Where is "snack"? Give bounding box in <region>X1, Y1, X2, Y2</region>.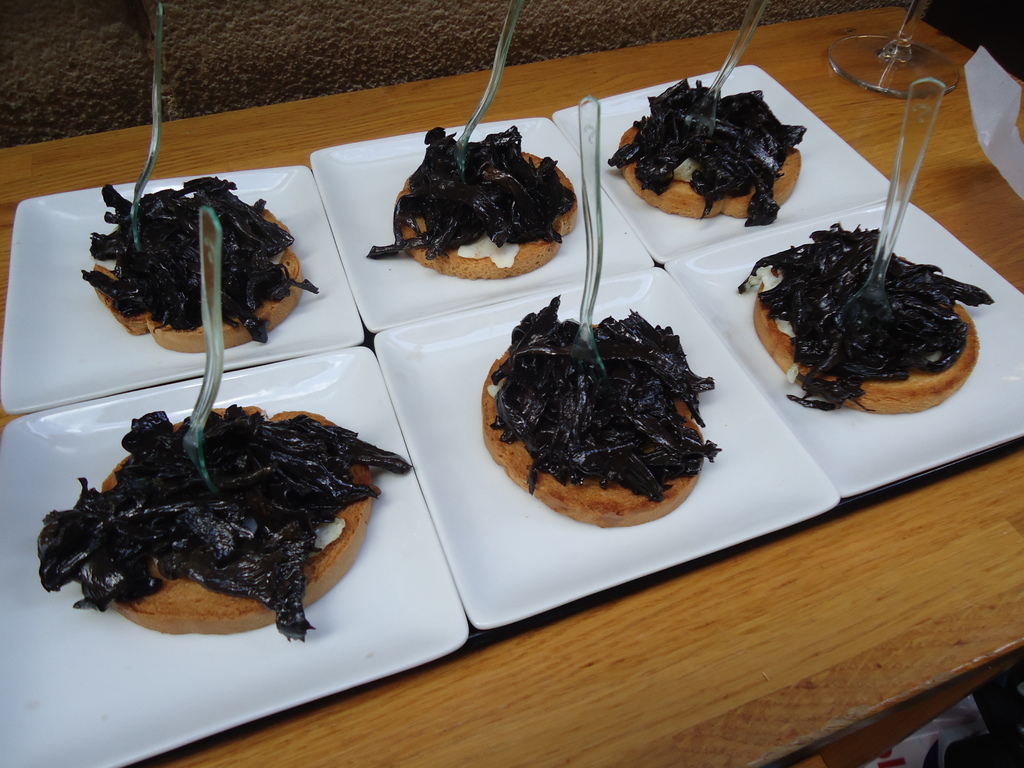
<region>737, 224, 995, 409</region>.
